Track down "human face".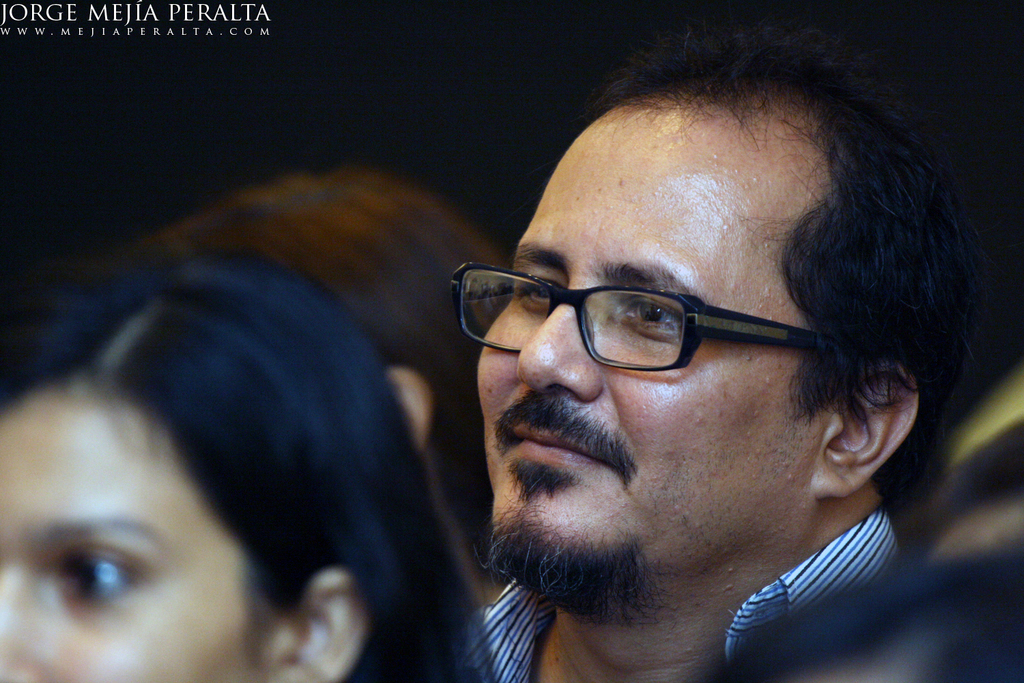
Tracked to left=474, top=109, right=830, bottom=596.
